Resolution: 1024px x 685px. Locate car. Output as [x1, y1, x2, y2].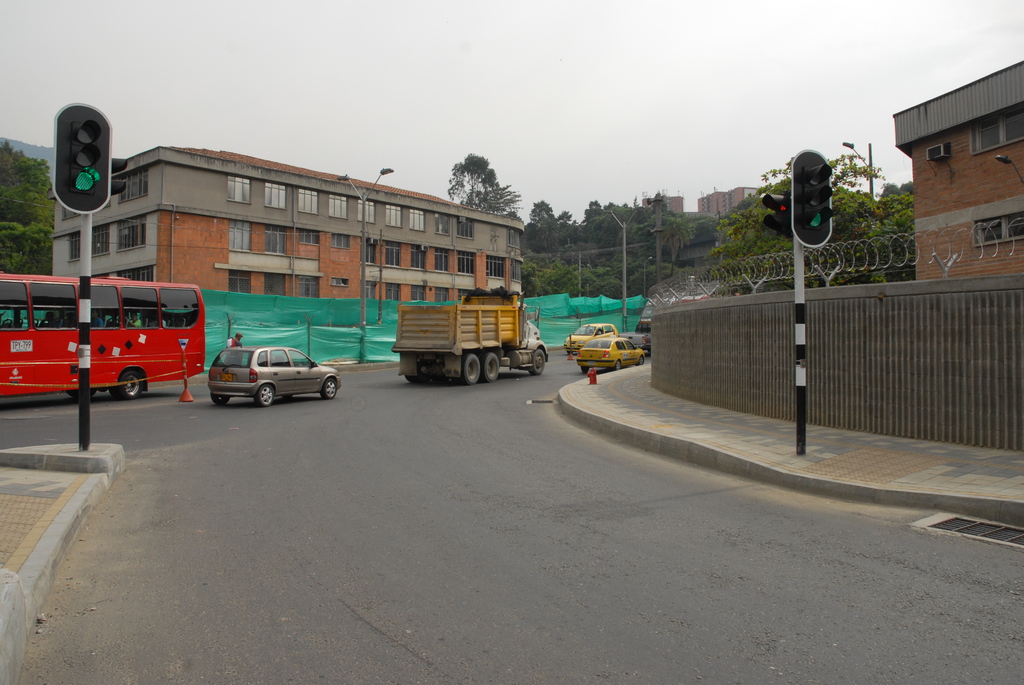
[574, 333, 646, 375].
